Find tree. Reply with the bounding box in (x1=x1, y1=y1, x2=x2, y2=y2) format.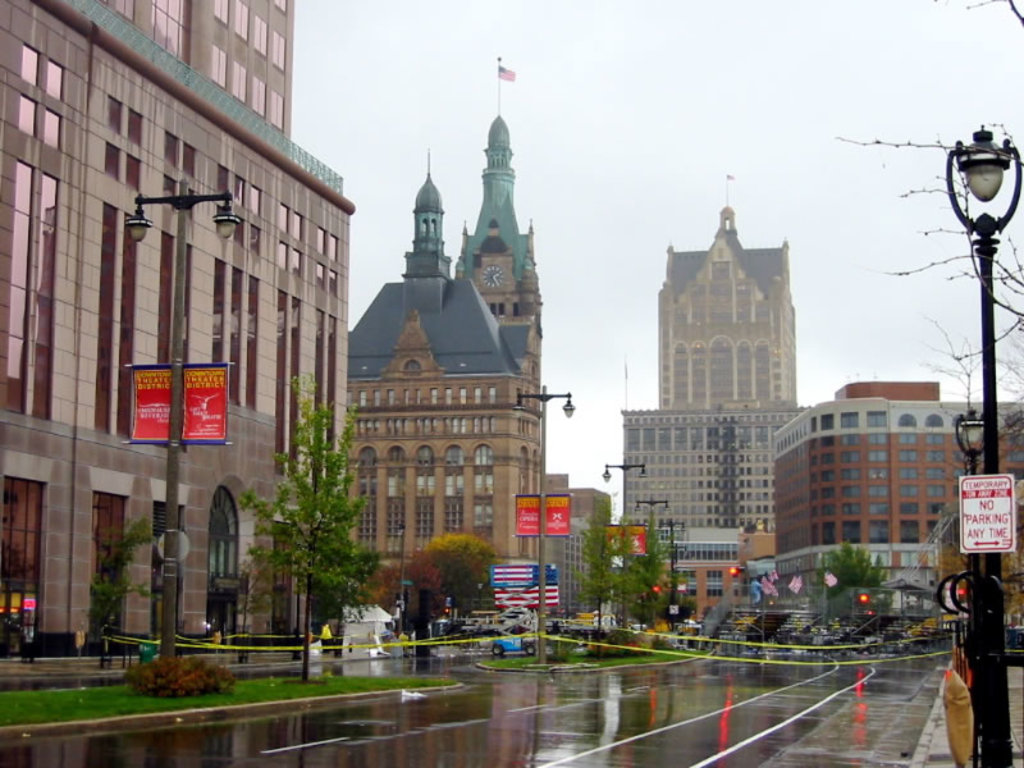
(x1=805, y1=532, x2=899, y2=632).
